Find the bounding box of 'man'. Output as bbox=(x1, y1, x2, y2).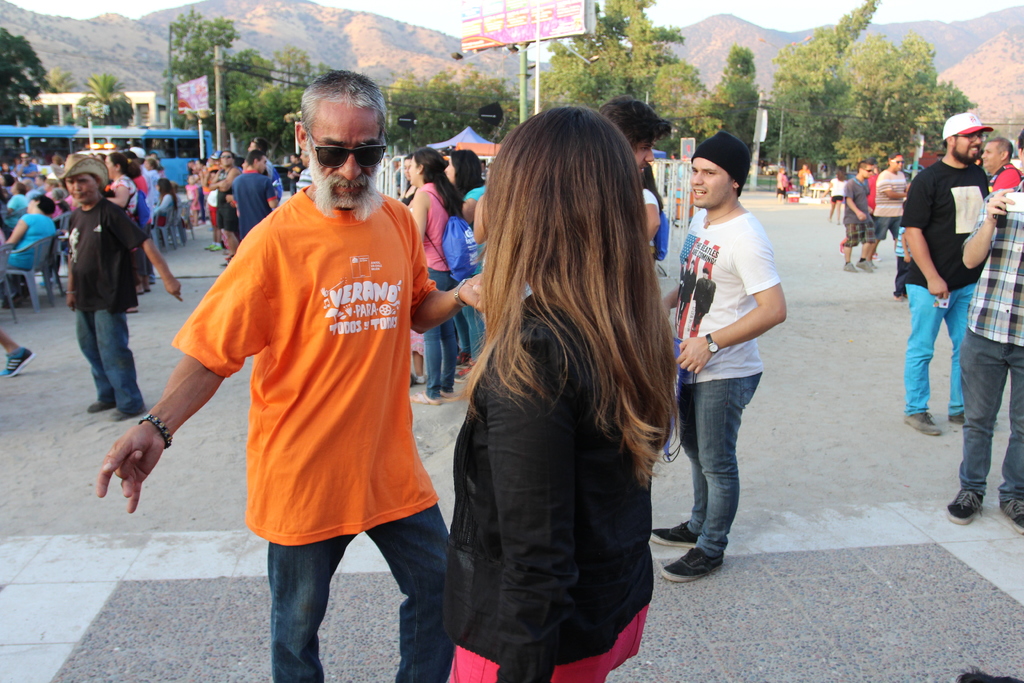
bbox=(845, 164, 874, 278).
